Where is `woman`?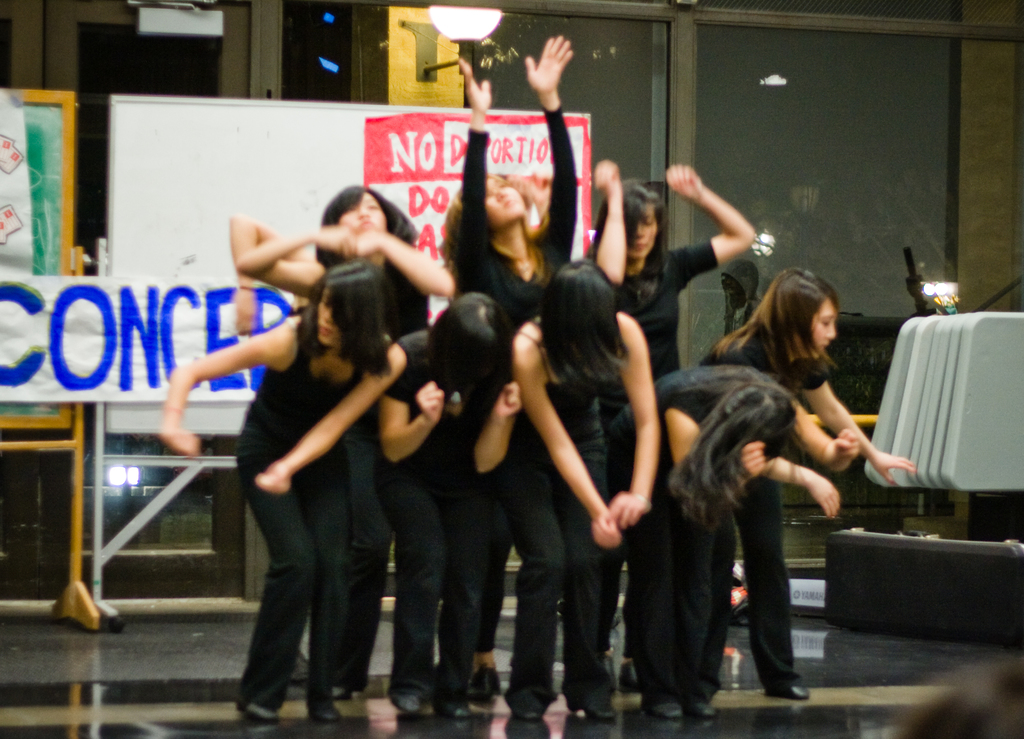
bbox(234, 180, 455, 702).
